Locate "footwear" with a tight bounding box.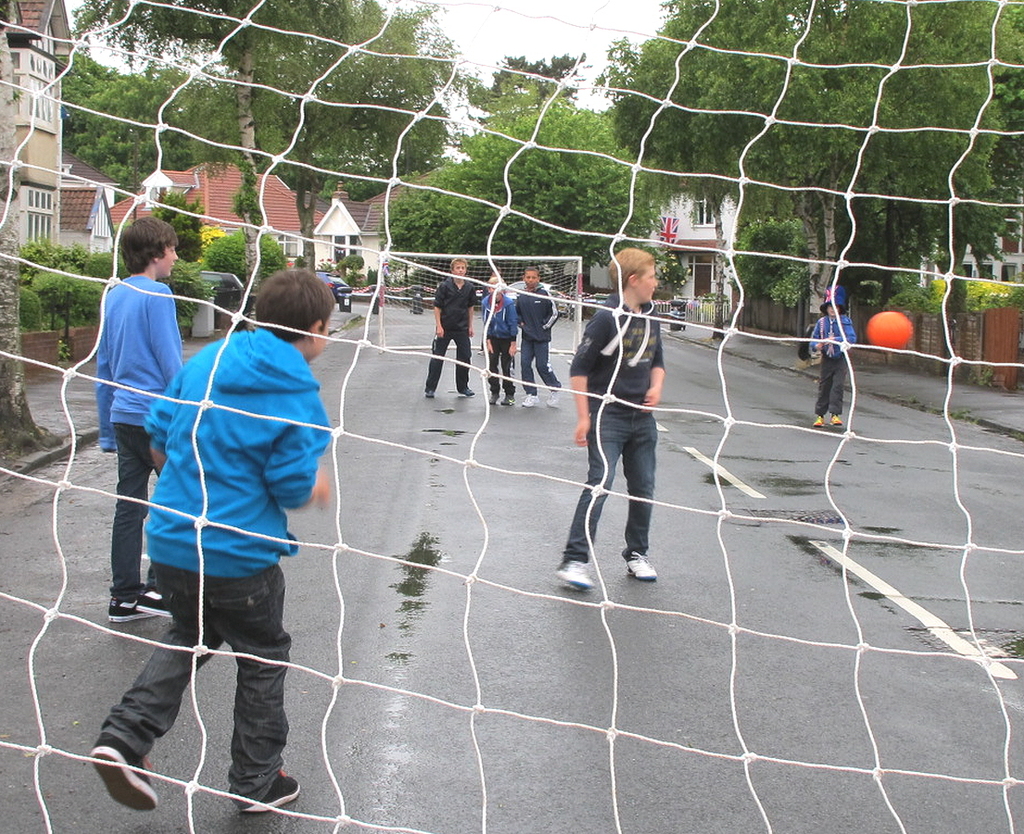
114:594:156:626.
